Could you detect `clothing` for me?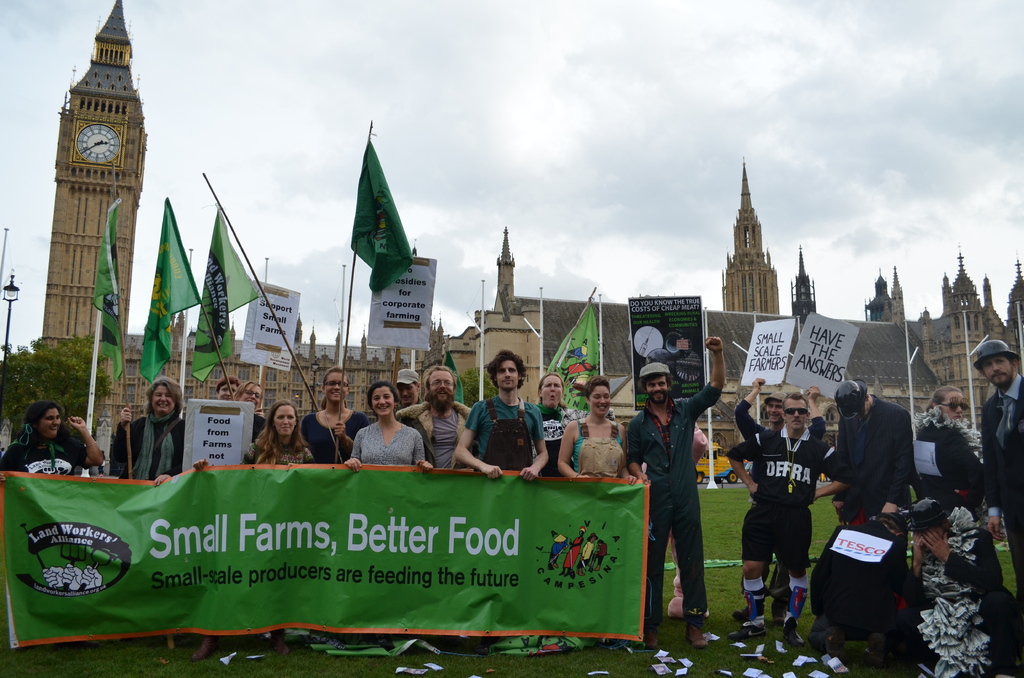
Detection result: detection(111, 414, 185, 480).
